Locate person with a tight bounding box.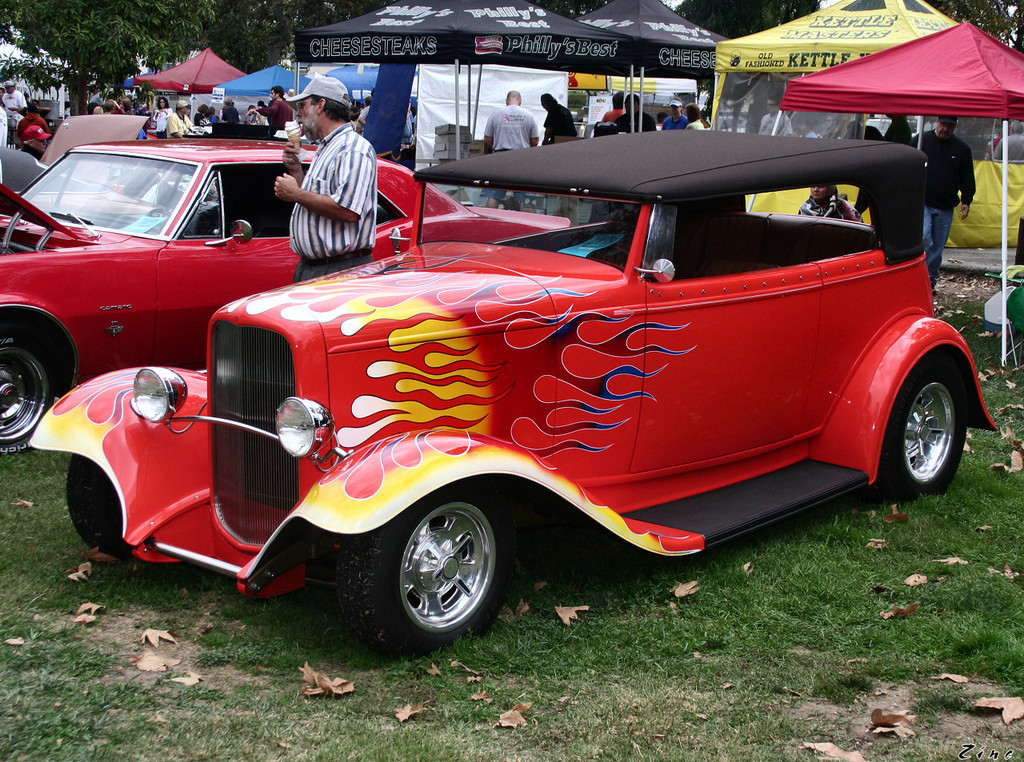
(x1=659, y1=98, x2=683, y2=129).
